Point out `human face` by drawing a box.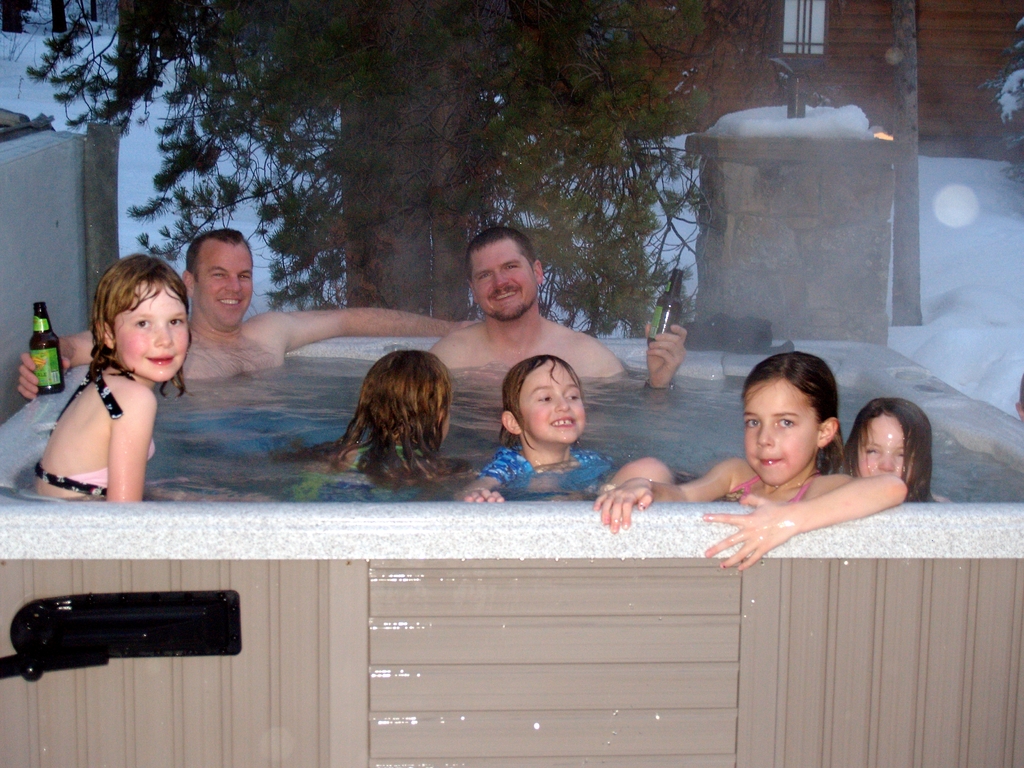
{"left": 474, "top": 241, "right": 544, "bottom": 323}.
